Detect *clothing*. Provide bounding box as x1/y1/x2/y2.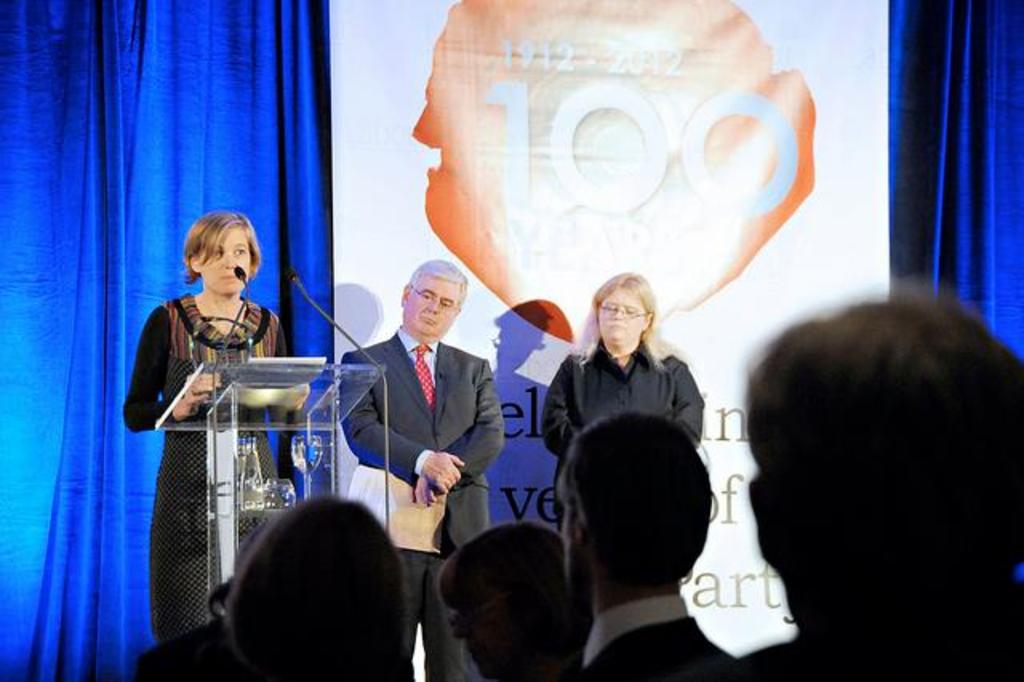
584/592/730/680.
